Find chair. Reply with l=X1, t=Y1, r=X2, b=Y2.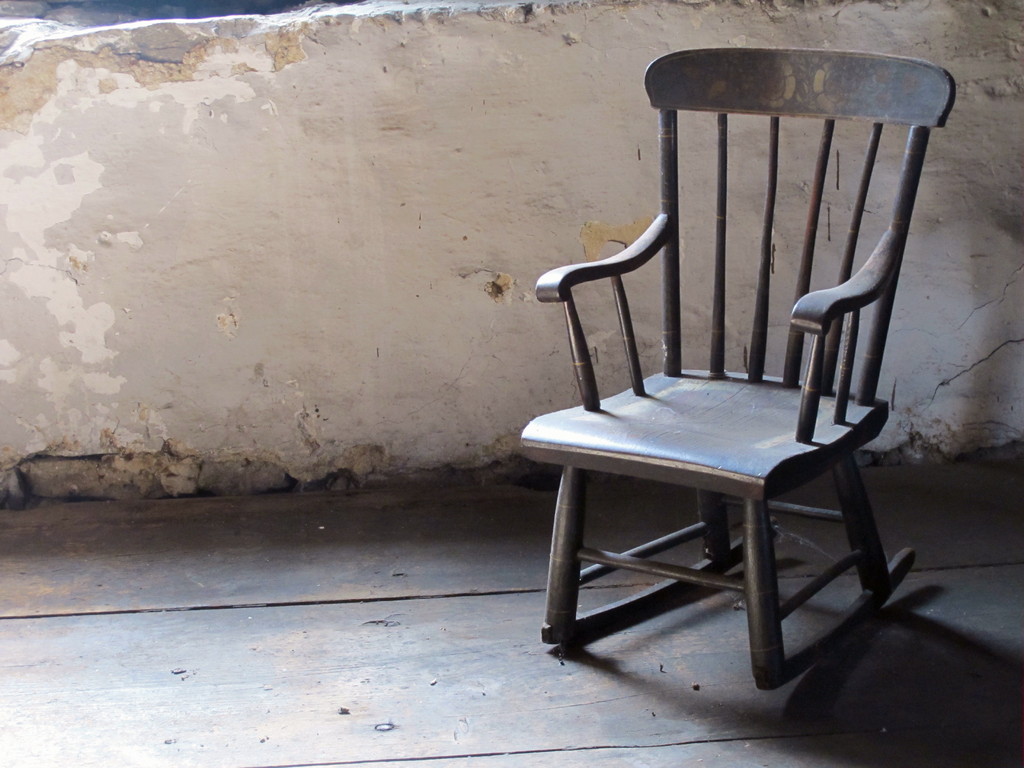
l=517, t=42, r=954, b=699.
